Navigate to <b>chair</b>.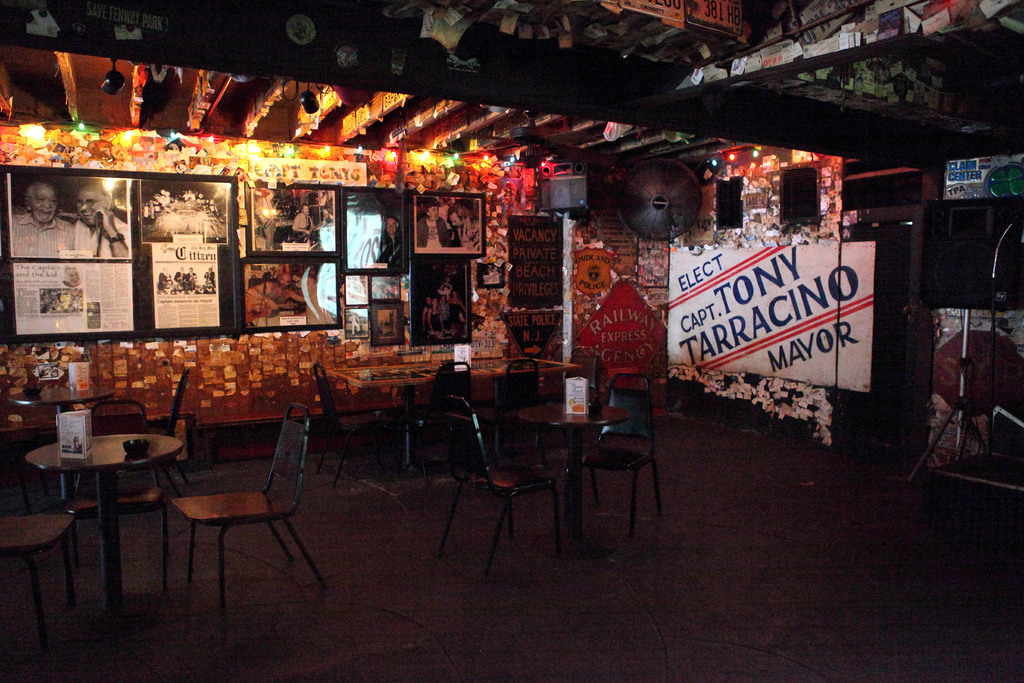
Navigation target: (580,373,660,547).
